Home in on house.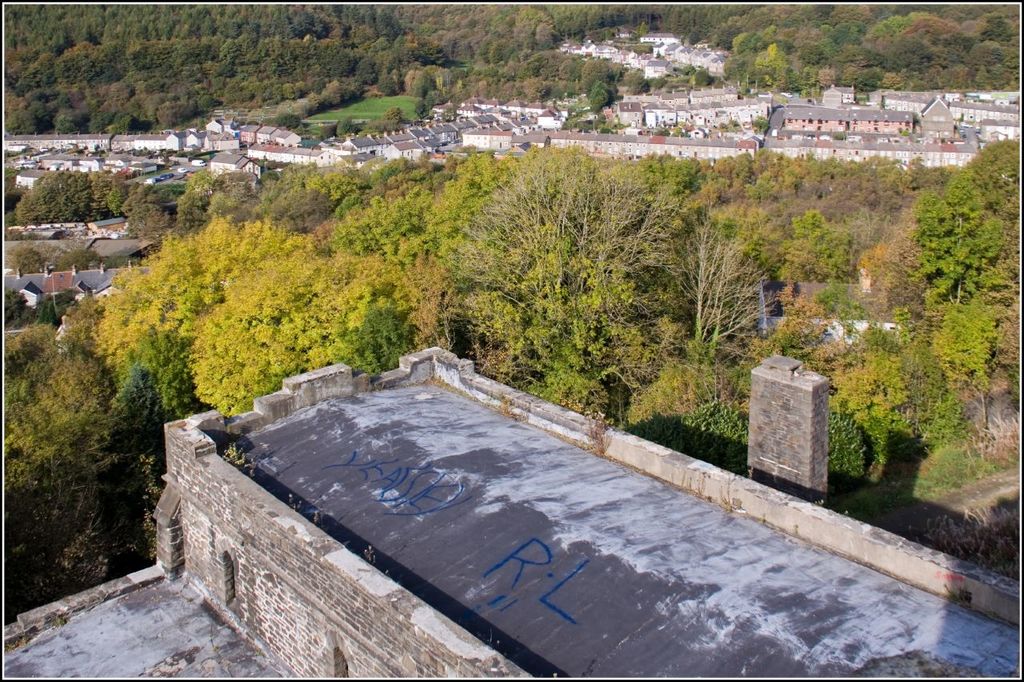
Homed in at select_region(324, 141, 349, 153).
